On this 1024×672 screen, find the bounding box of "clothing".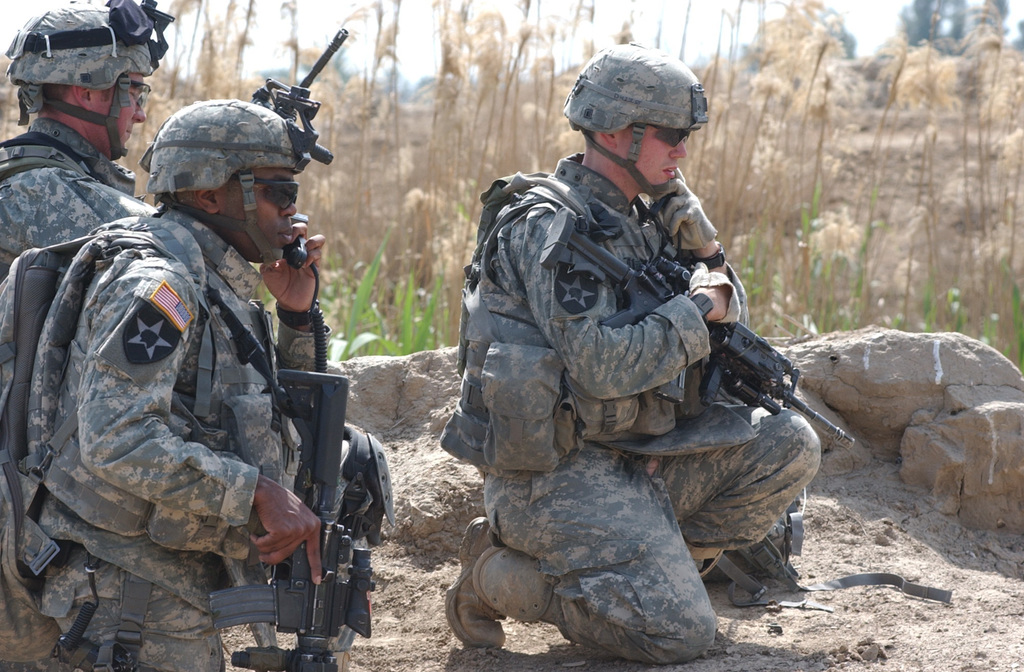
Bounding box: [x1=0, y1=122, x2=180, y2=292].
